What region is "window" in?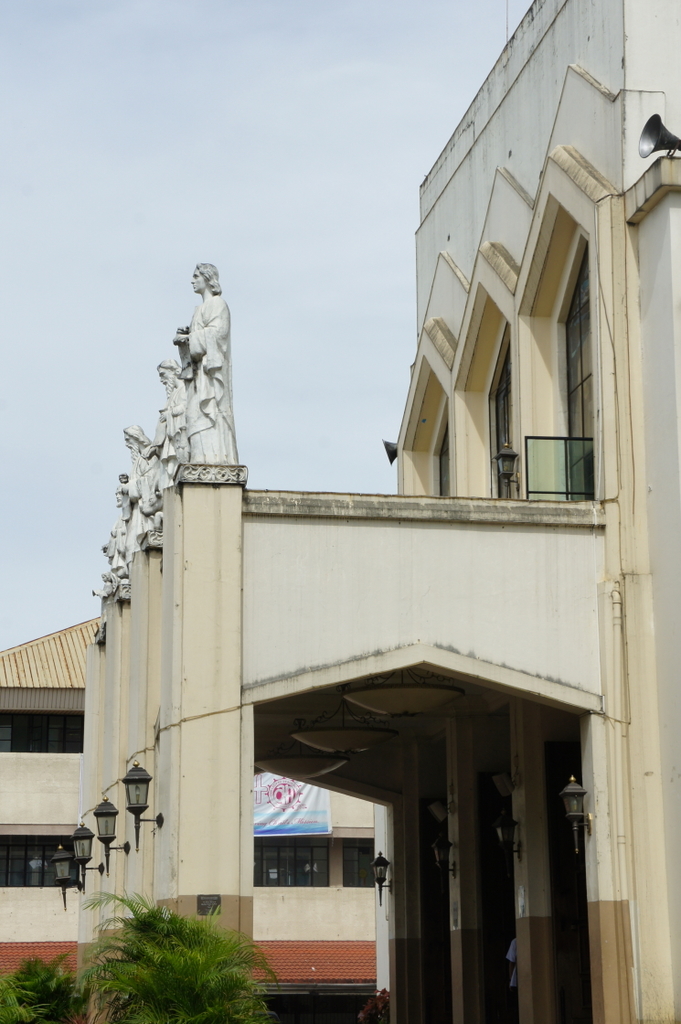
522/251/592/520.
